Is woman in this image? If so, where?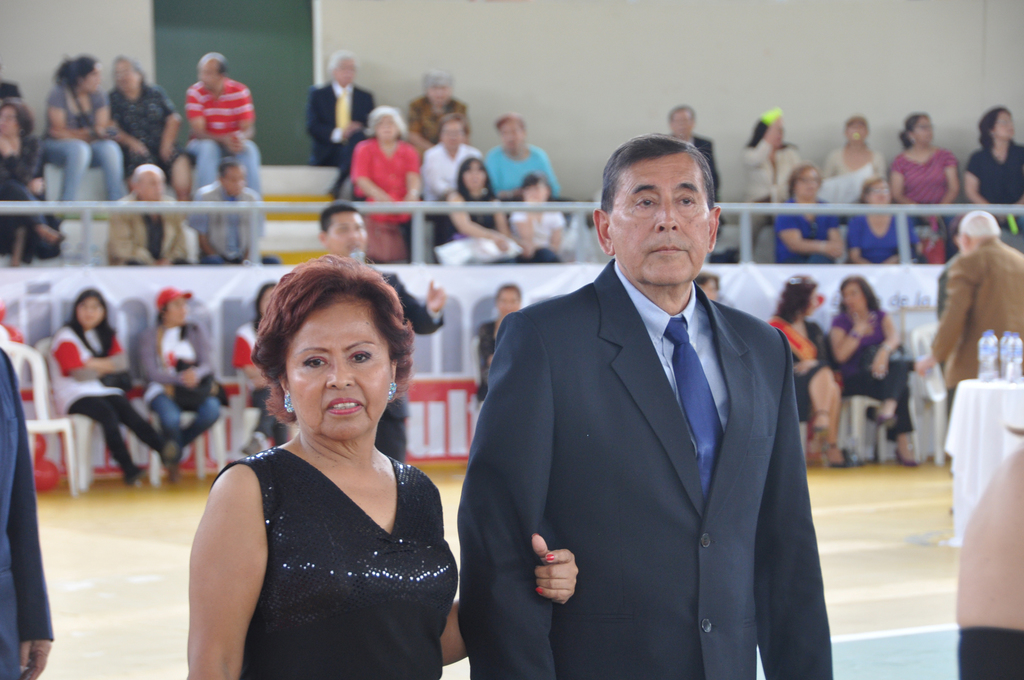
Yes, at select_region(439, 159, 520, 264).
